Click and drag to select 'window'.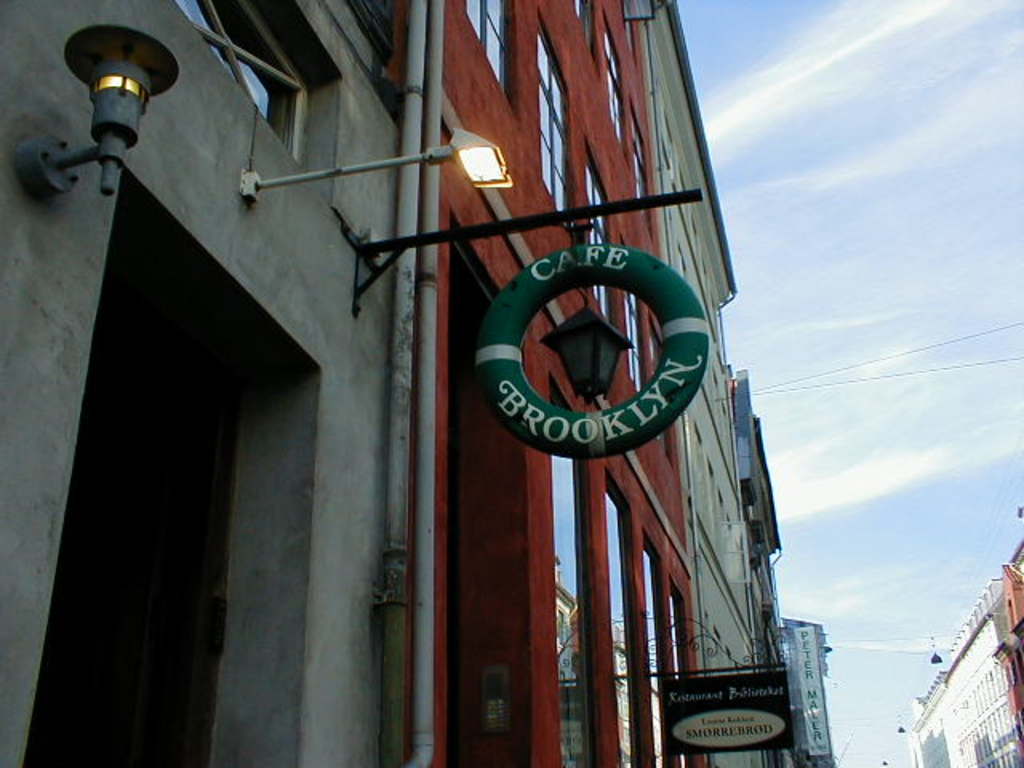
Selection: box=[462, 0, 526, 90].
